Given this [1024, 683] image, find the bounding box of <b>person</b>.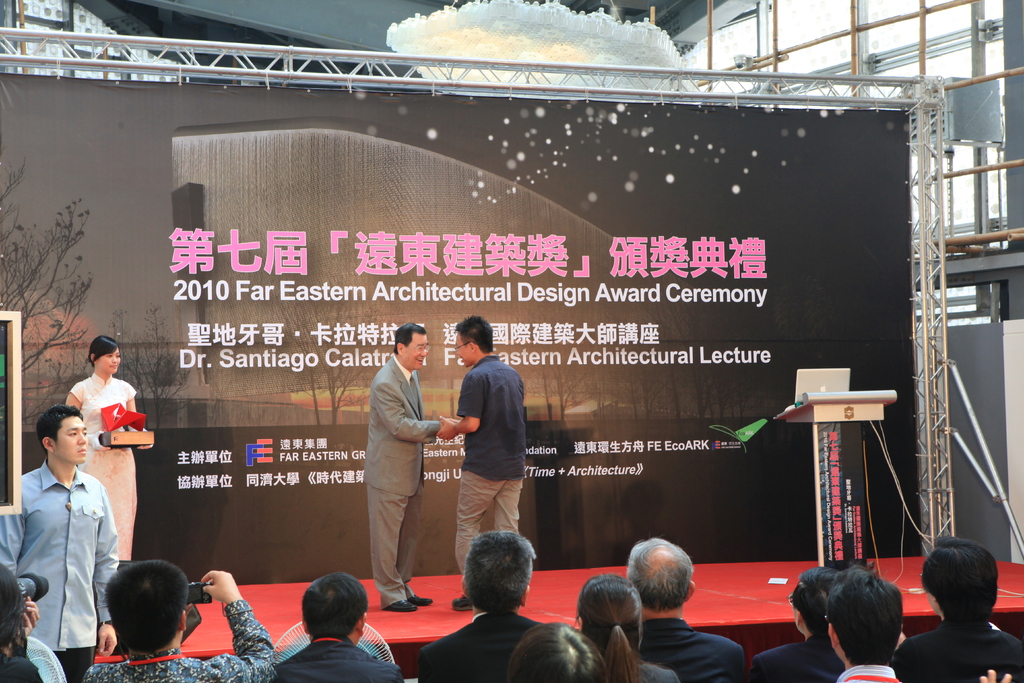
crop(824, 570, 902, 682).
